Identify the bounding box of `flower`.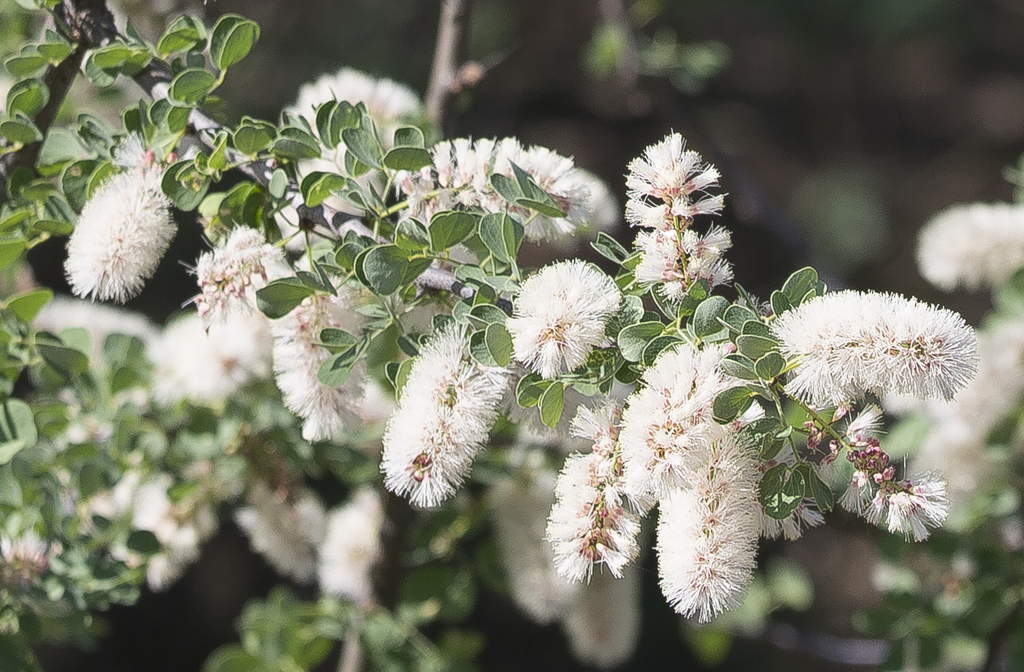
507,253,628,376.
